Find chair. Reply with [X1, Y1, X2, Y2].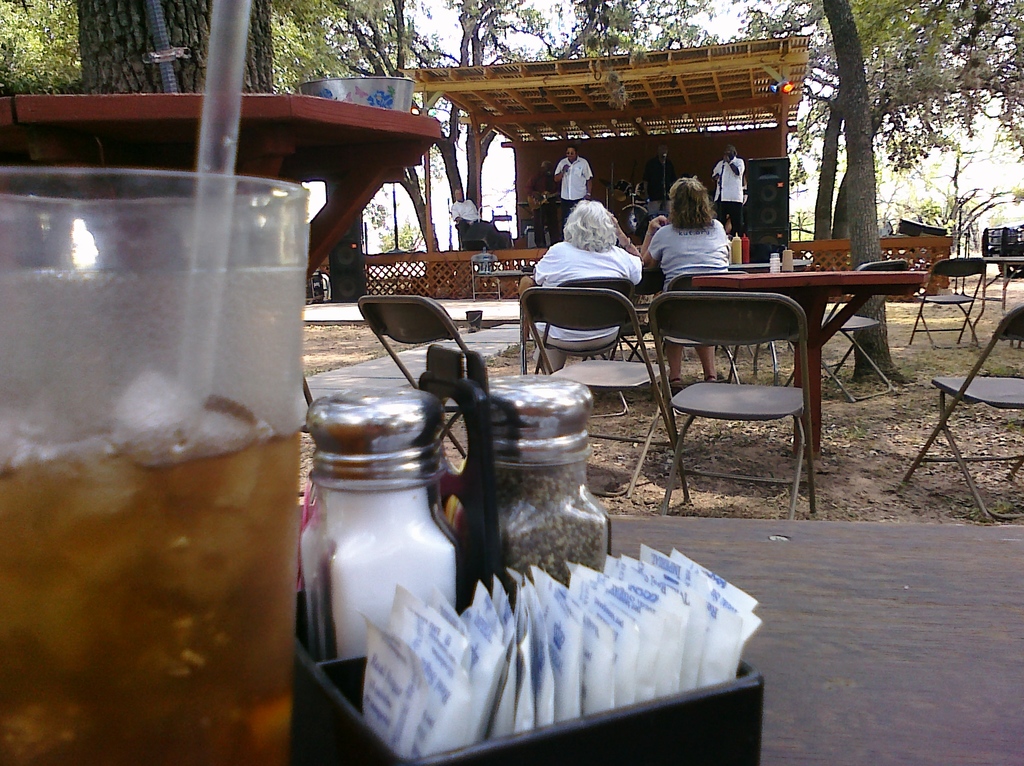
[522, 285, 680, 498].
